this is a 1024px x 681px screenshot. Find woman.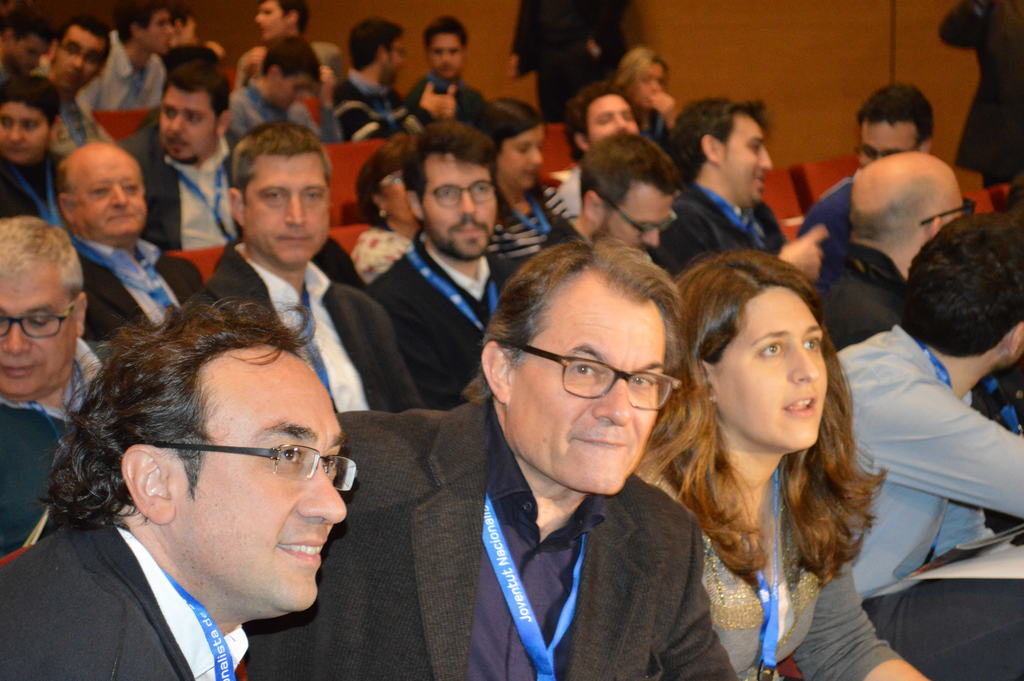
Bounding box: 613:38:674:127.
